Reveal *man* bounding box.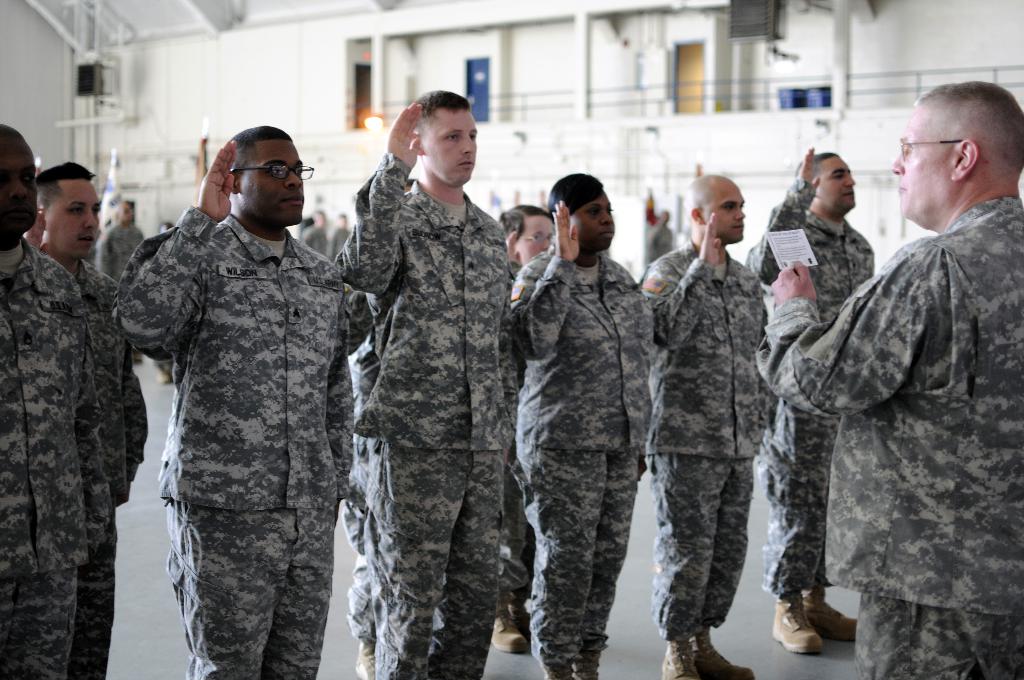
Revealed: [left=0, top=124, right=105, bottom=679].
